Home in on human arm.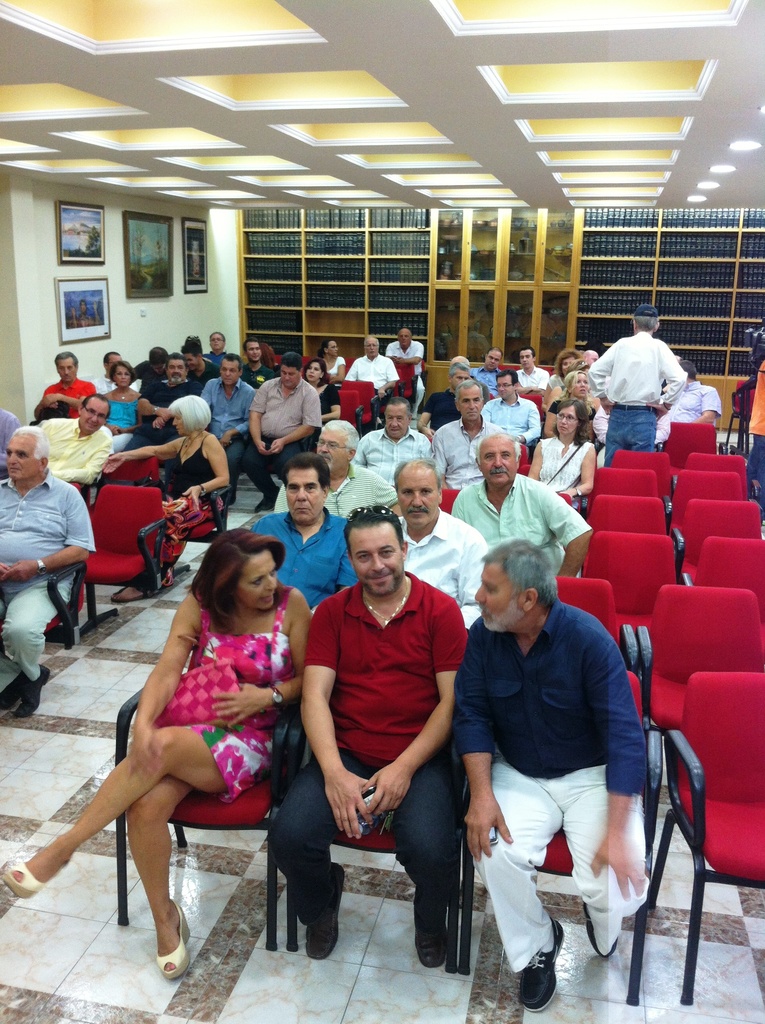
Homed in at [x1=652, y1=344, x2=686, y2=424].
